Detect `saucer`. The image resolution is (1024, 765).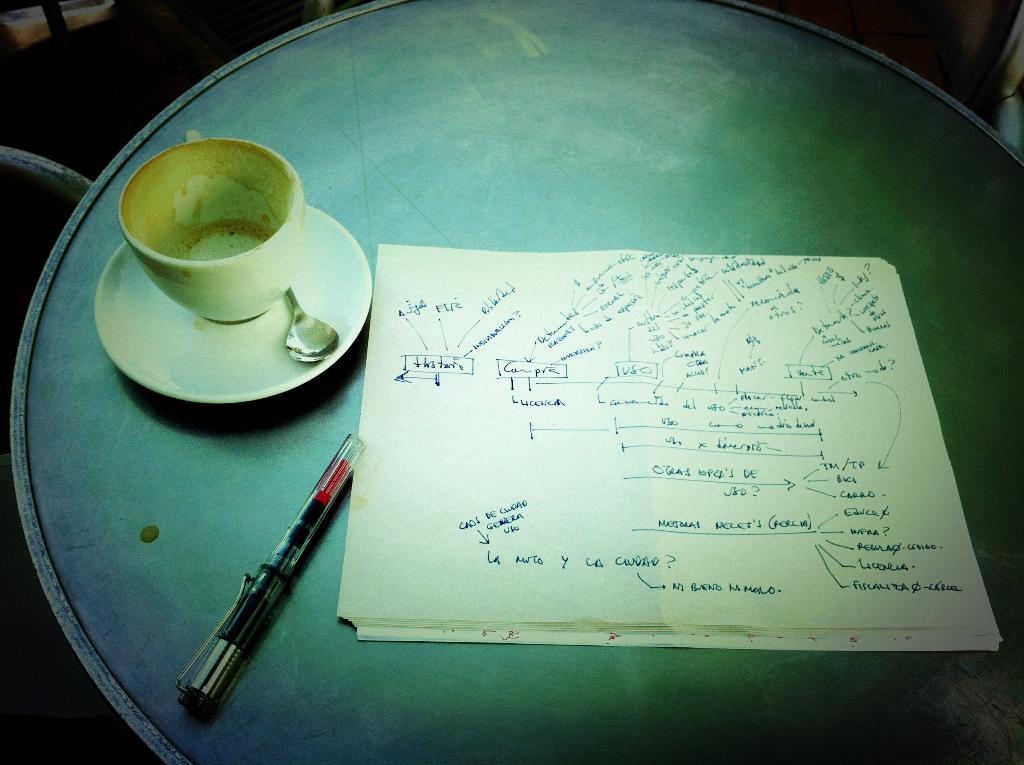
bbox=[97, 199, 372, 406].
